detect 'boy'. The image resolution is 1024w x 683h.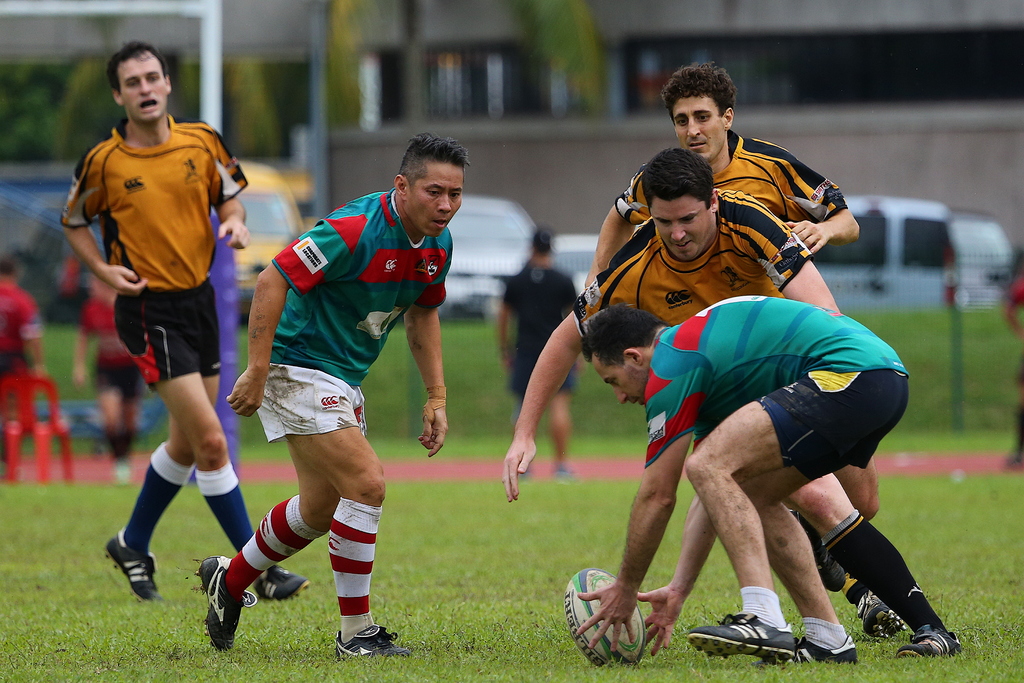
l=584, t=62, r=909, b=639.
